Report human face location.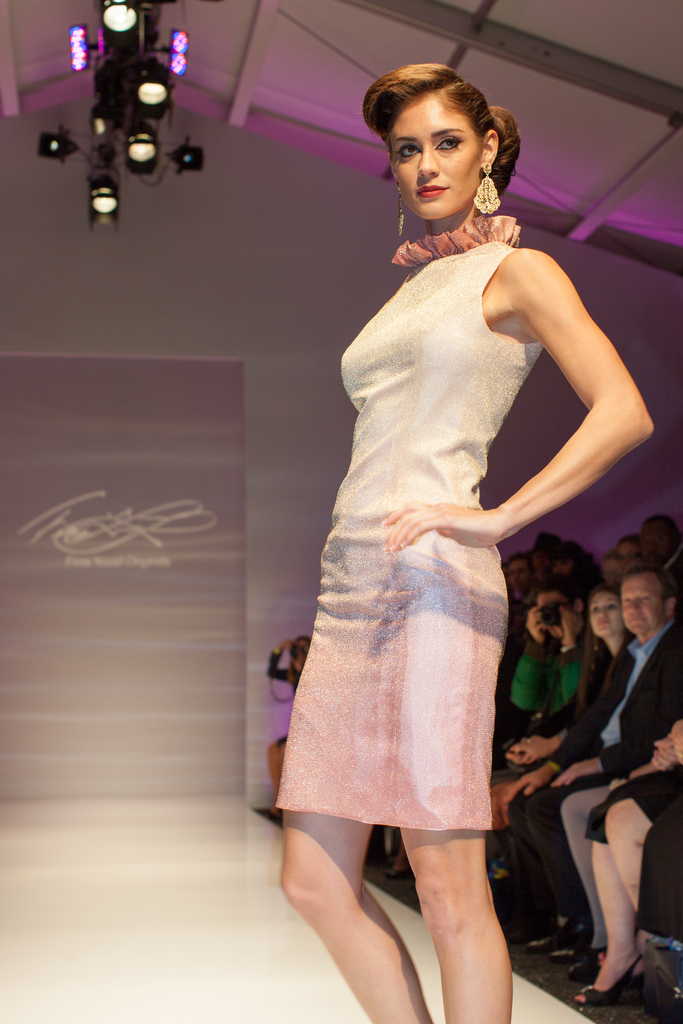
Report: (586,593,621,639).
